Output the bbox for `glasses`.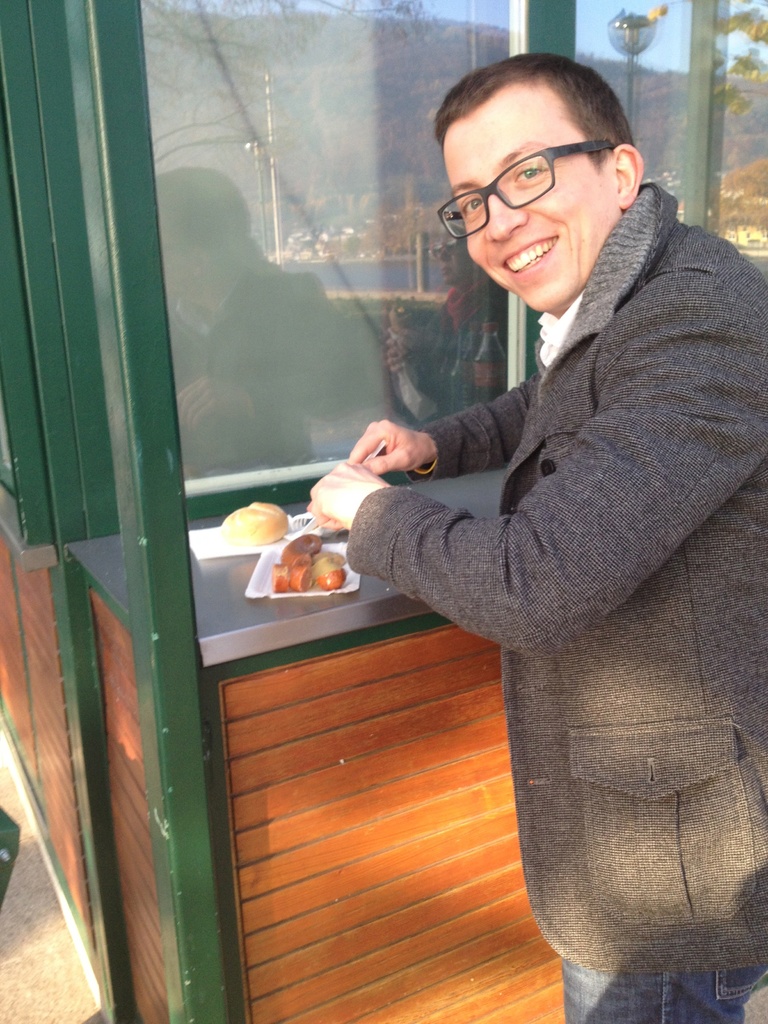
Rect(446, 127, 639, 212).
